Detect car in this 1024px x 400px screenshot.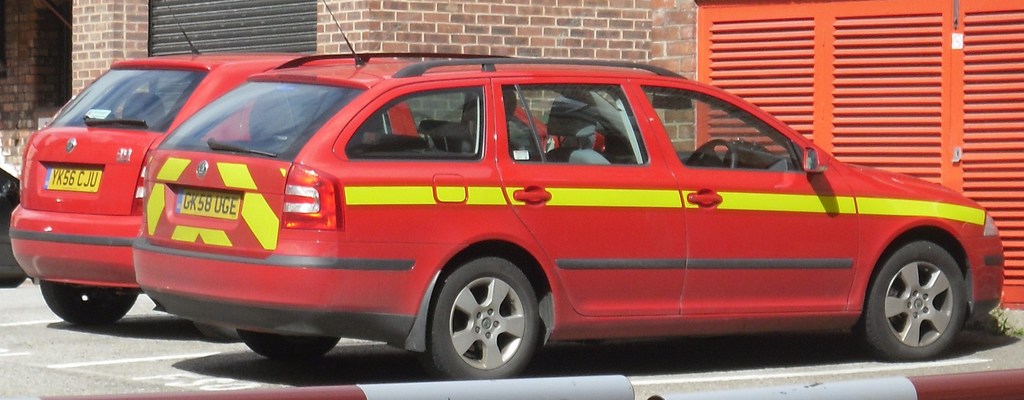
Detection: x1=10, y1=48, x2=554, y2=328.
